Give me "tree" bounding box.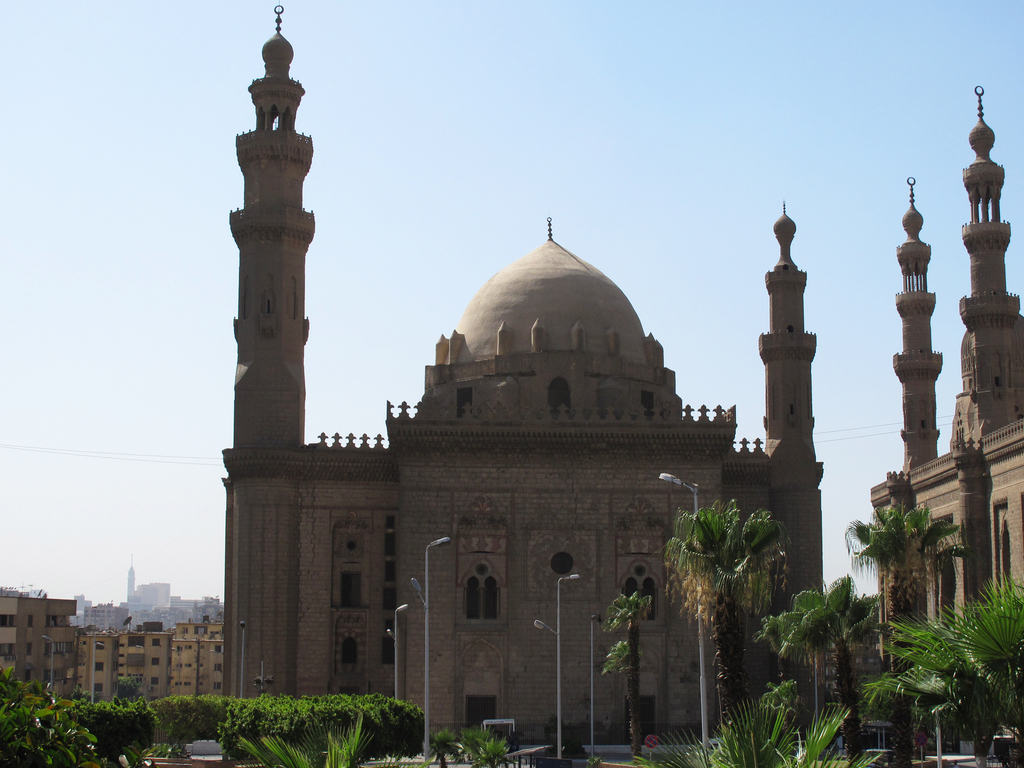
{"left": 431, "top": 721, "right": 508, "bottom": 767}.
